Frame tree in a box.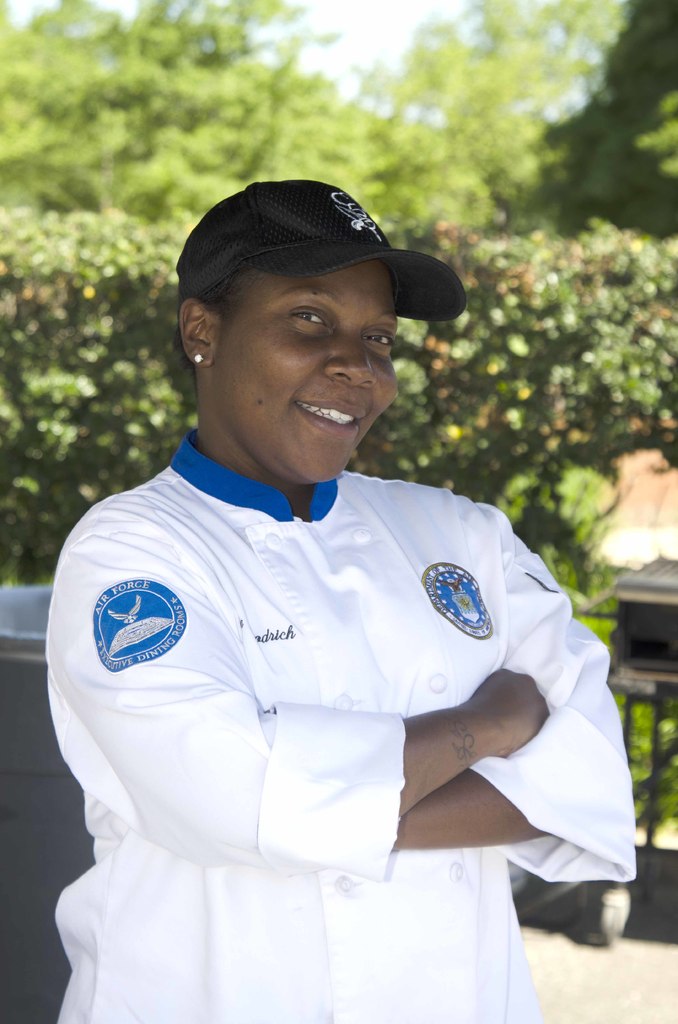
<region>350, 0, 677, 554</region>.
